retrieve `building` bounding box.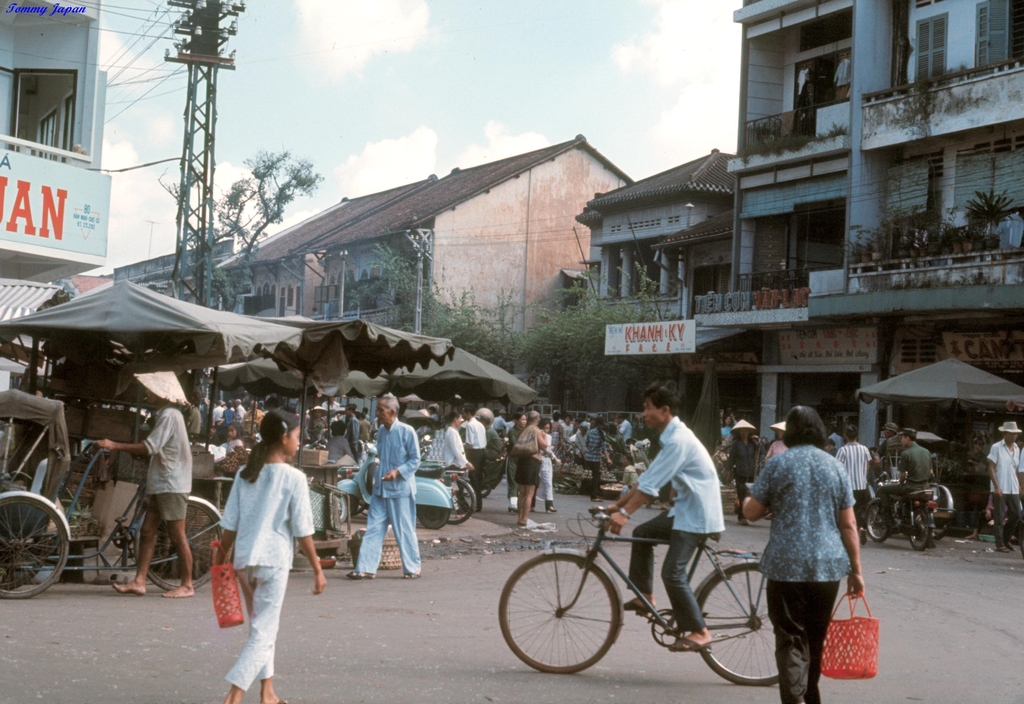
Bounding box: (112, 241, 230, 300).
